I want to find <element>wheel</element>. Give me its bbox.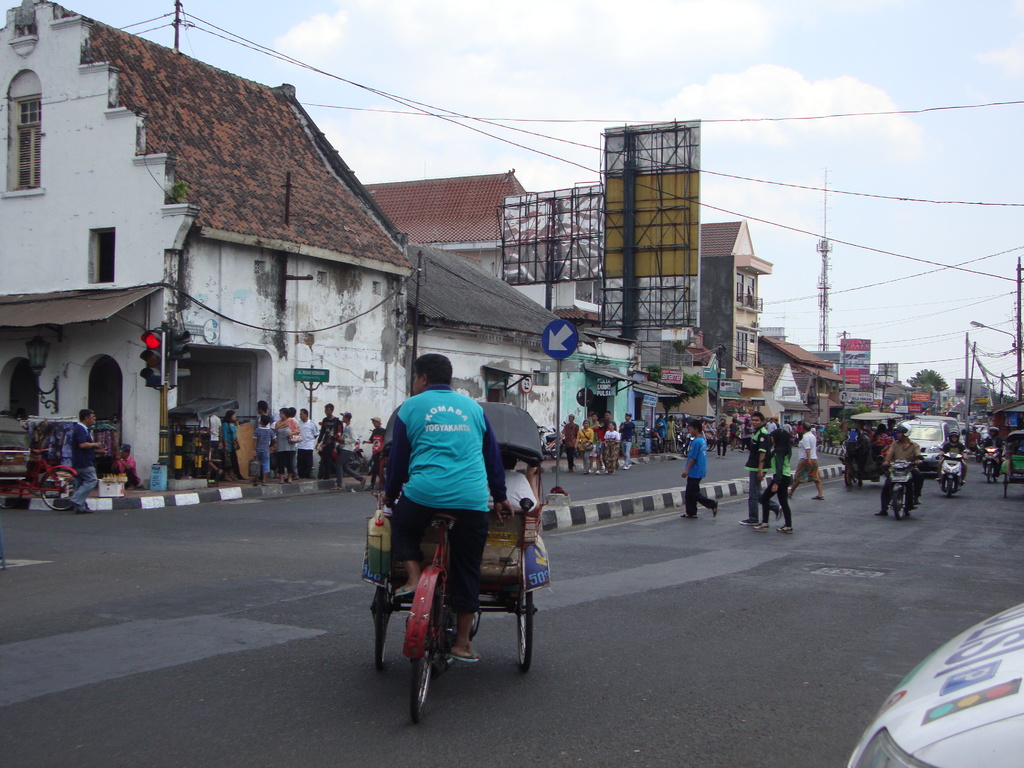
bbox=[41, 468, 73, 510].
